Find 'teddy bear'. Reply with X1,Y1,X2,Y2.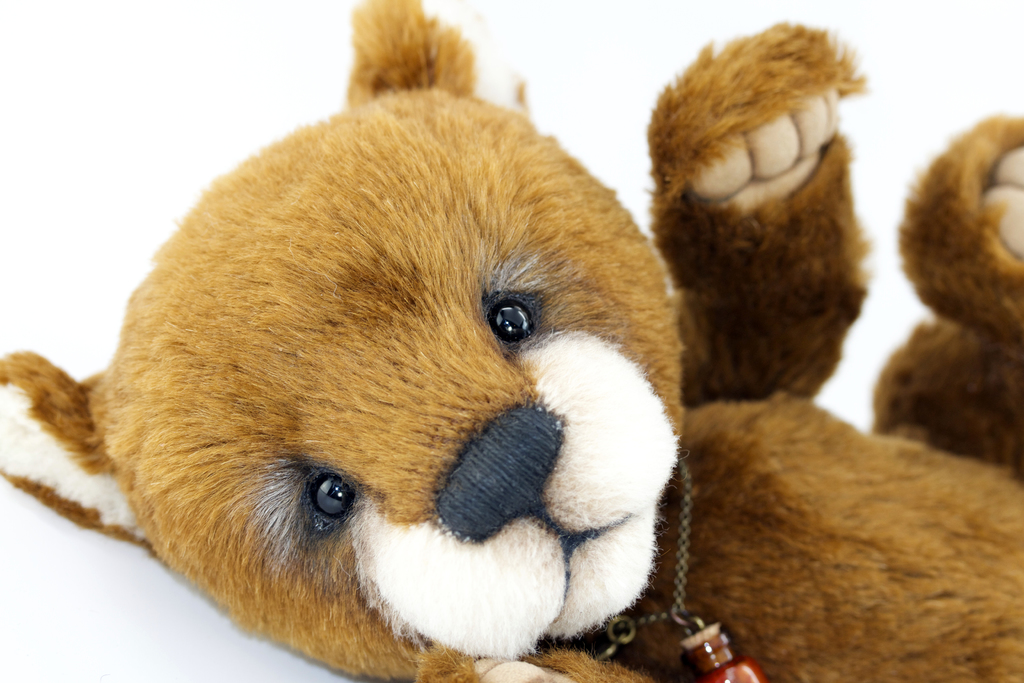
0,0,1023,682.
